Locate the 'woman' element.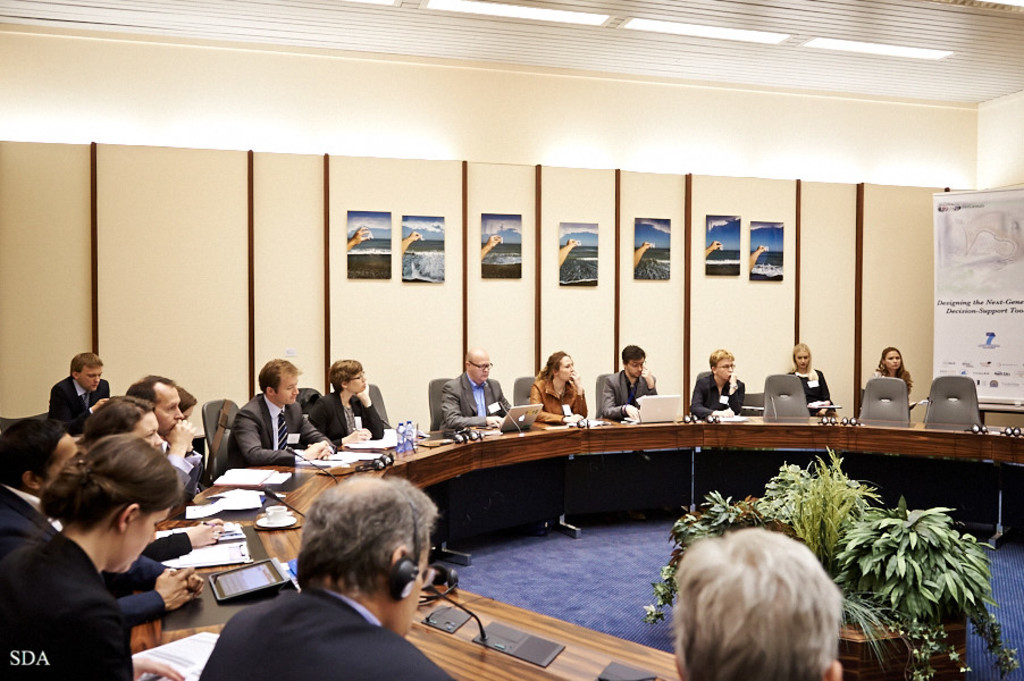
Element bbox: <bbox>305, 351, 387, 452</bbox>.
